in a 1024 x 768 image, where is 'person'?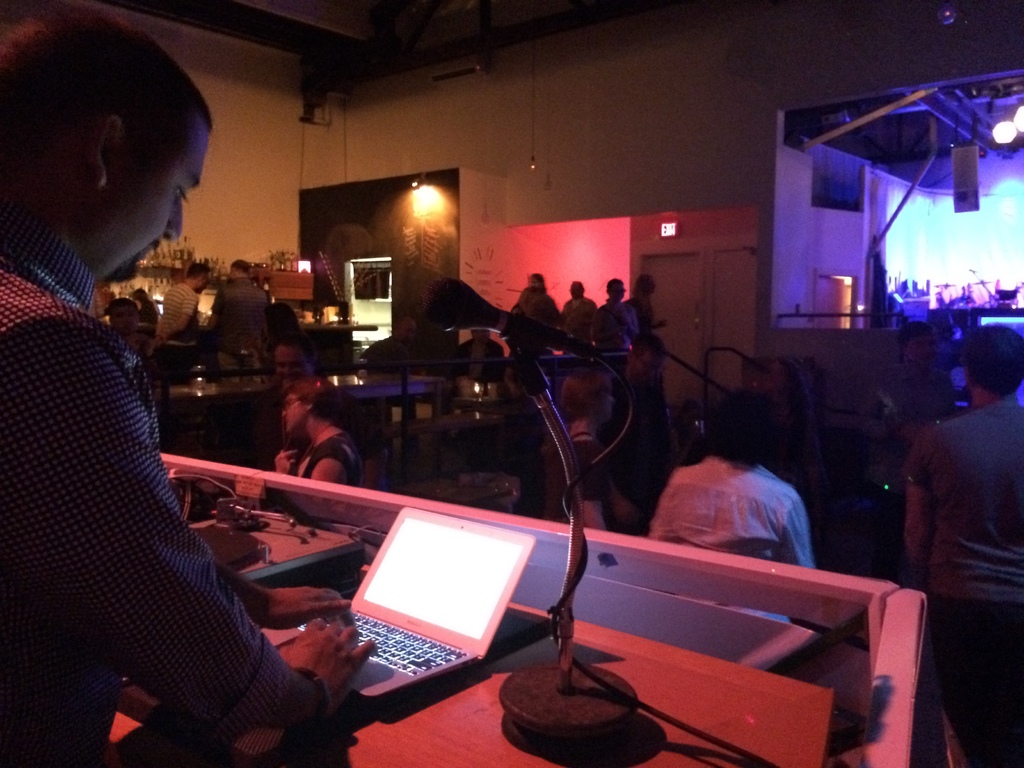
<region>595, 326, 676, 509</region>.
